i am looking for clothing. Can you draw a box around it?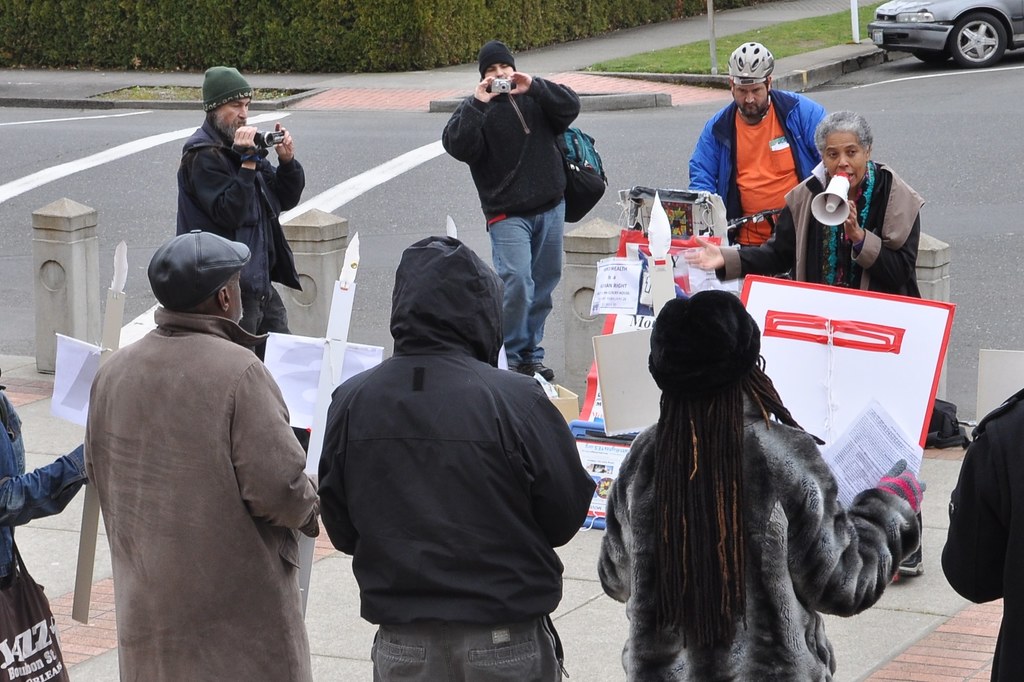
Sure, the bounding box is x1=441, y1=74, x2=579, y2=365.
